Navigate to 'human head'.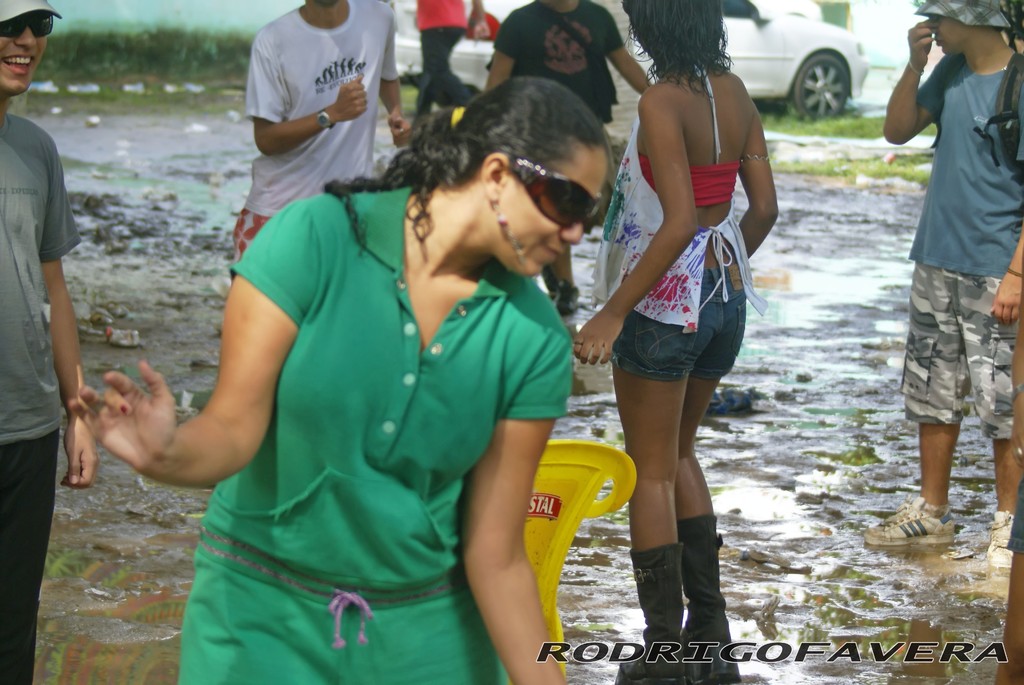
Navigation target: BBox(0, 0, 65, 93).
